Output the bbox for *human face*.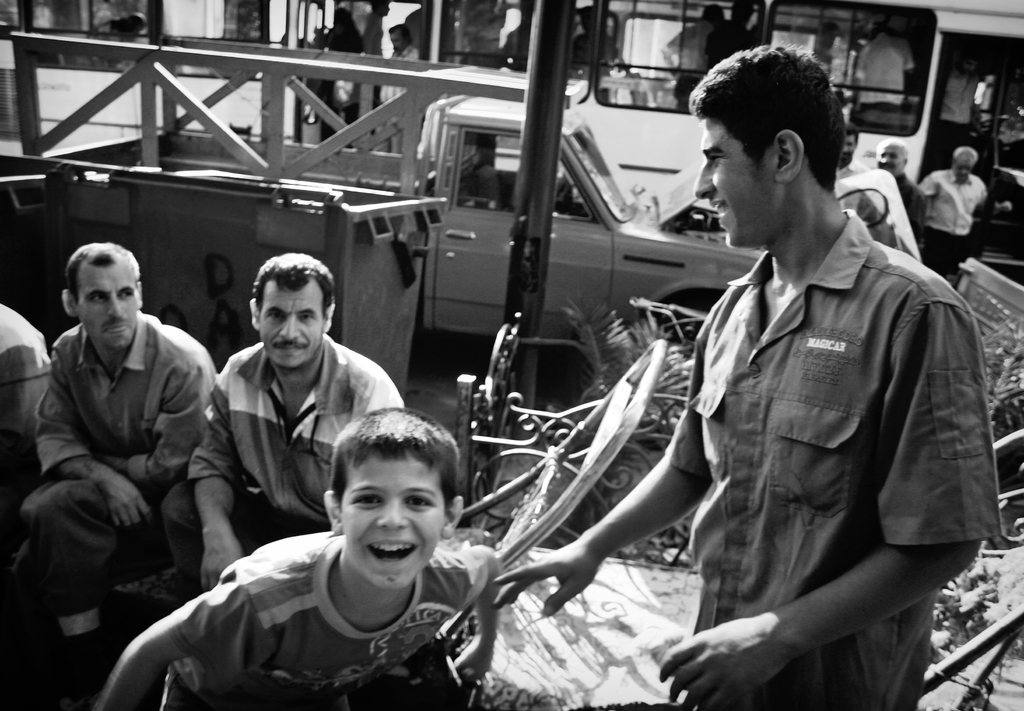
Rect(872, 141, 901, 168).
